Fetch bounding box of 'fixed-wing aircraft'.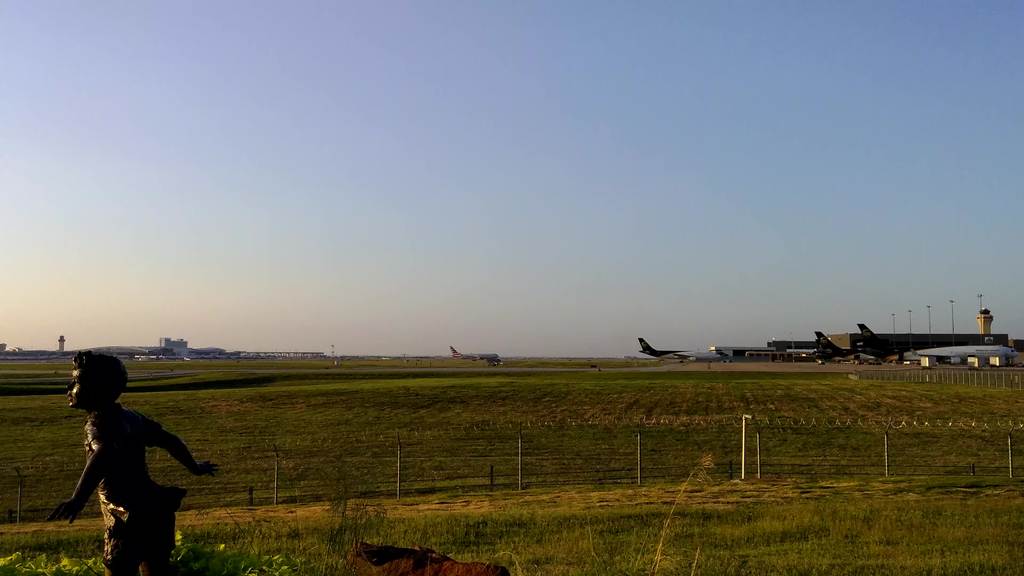
Bbox: detection(857, 318, 1020, 360).
